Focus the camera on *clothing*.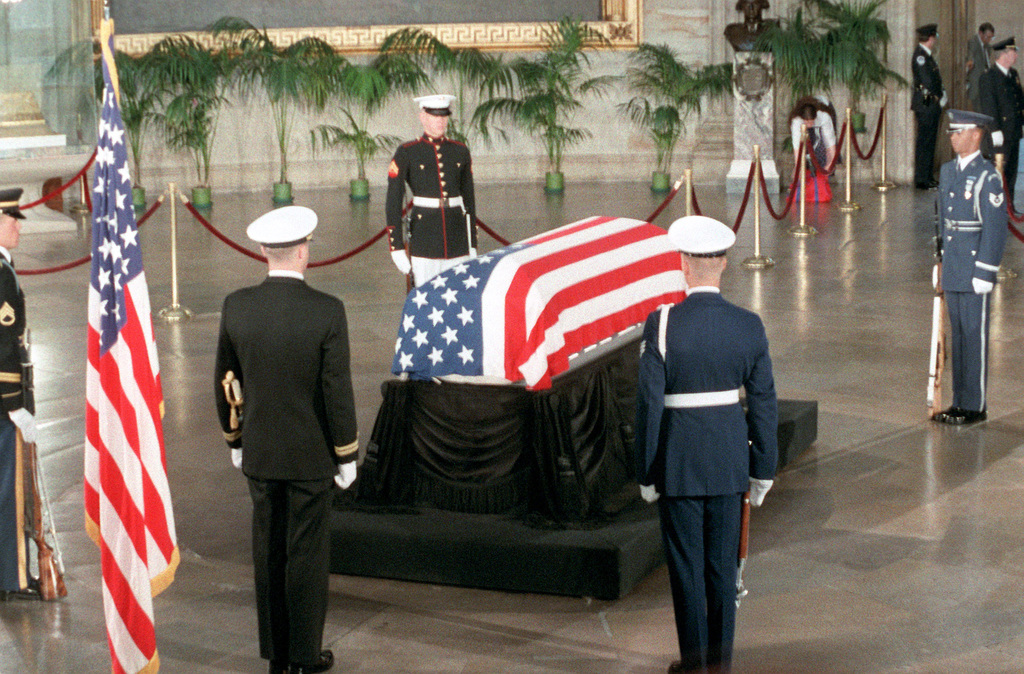
Focus region: 636 283 780 671.
